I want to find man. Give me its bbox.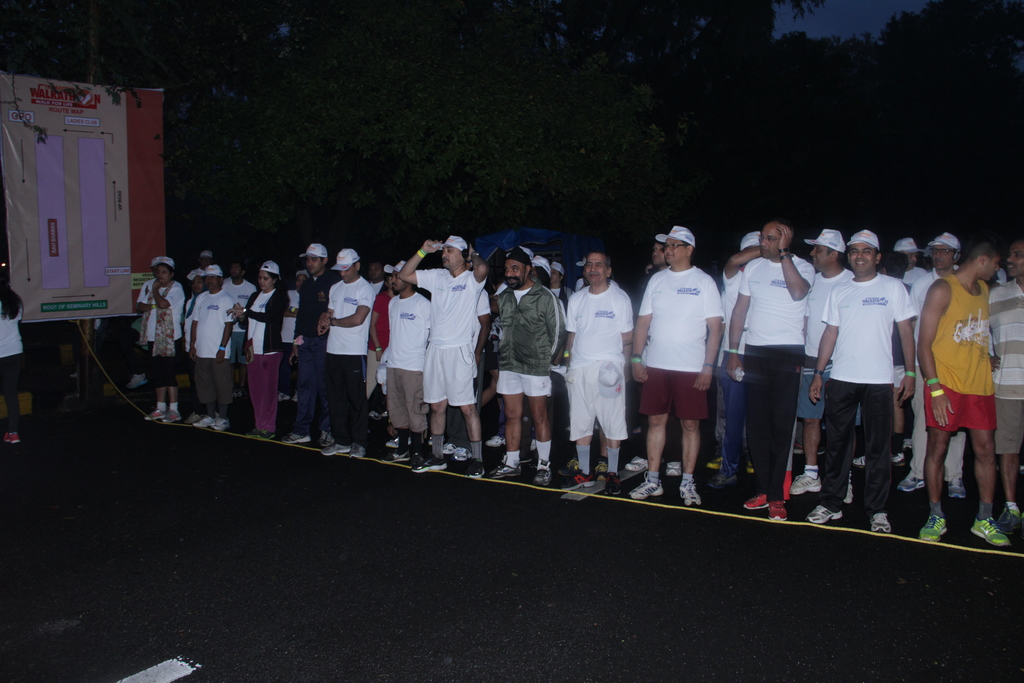
x1=133 y1=255 x2=158 y2=406.
